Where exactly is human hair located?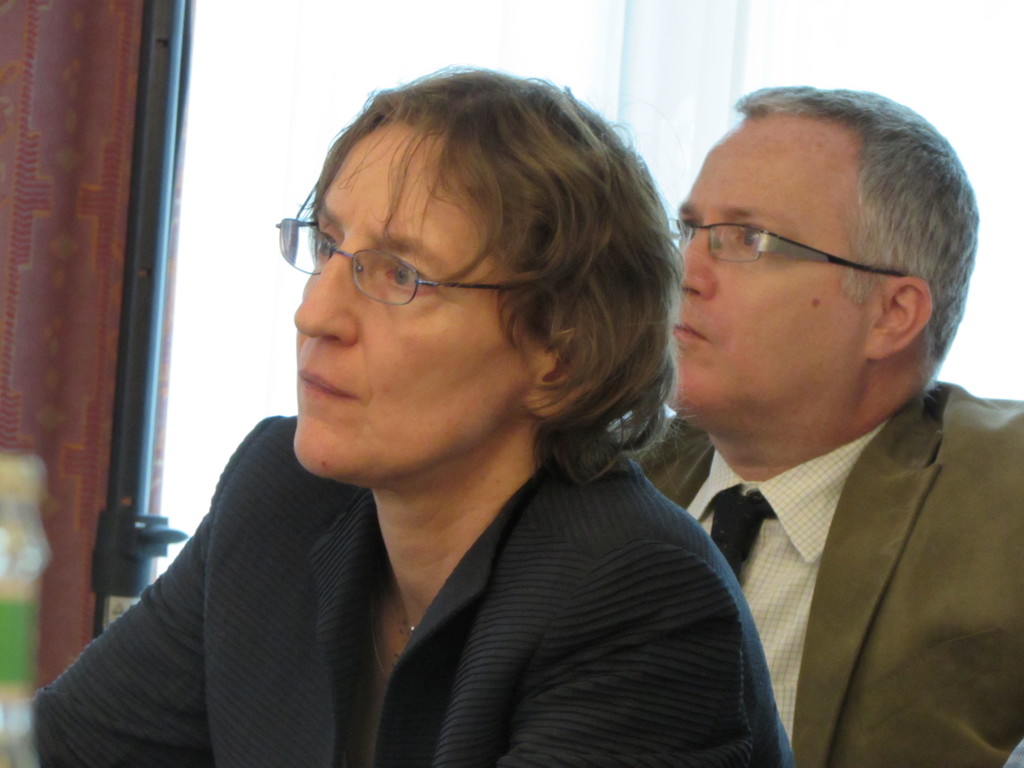
Its bounding box is select_region(751, 82, 986, 358).
